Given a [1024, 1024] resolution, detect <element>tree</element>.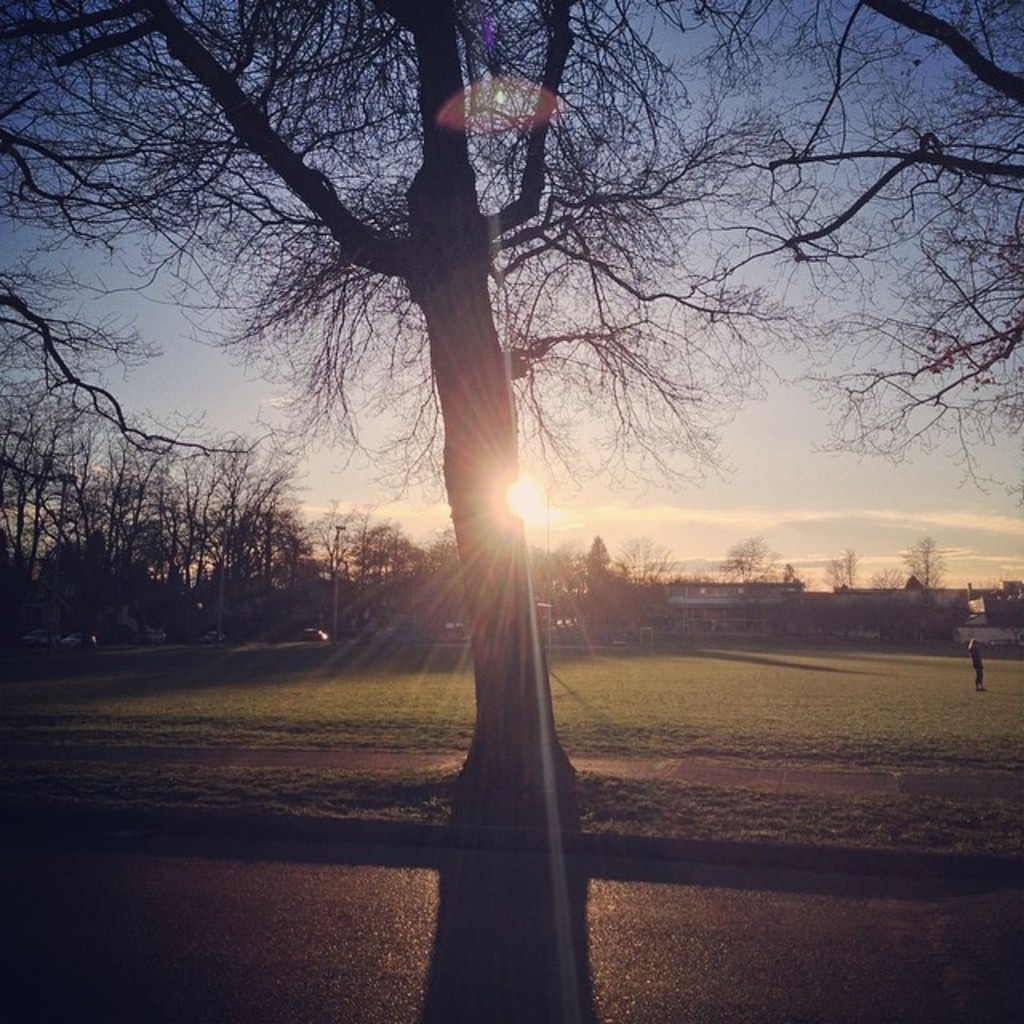
899/536/954/595.
